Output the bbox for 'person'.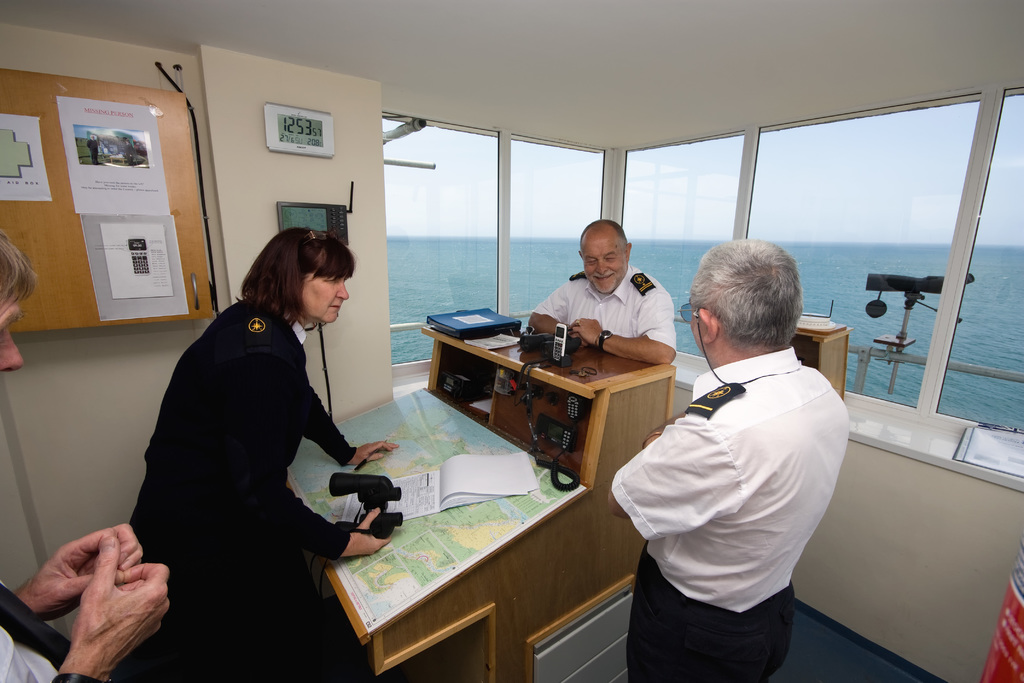
(x1=116, y1=206, x2=381, y2=671).
